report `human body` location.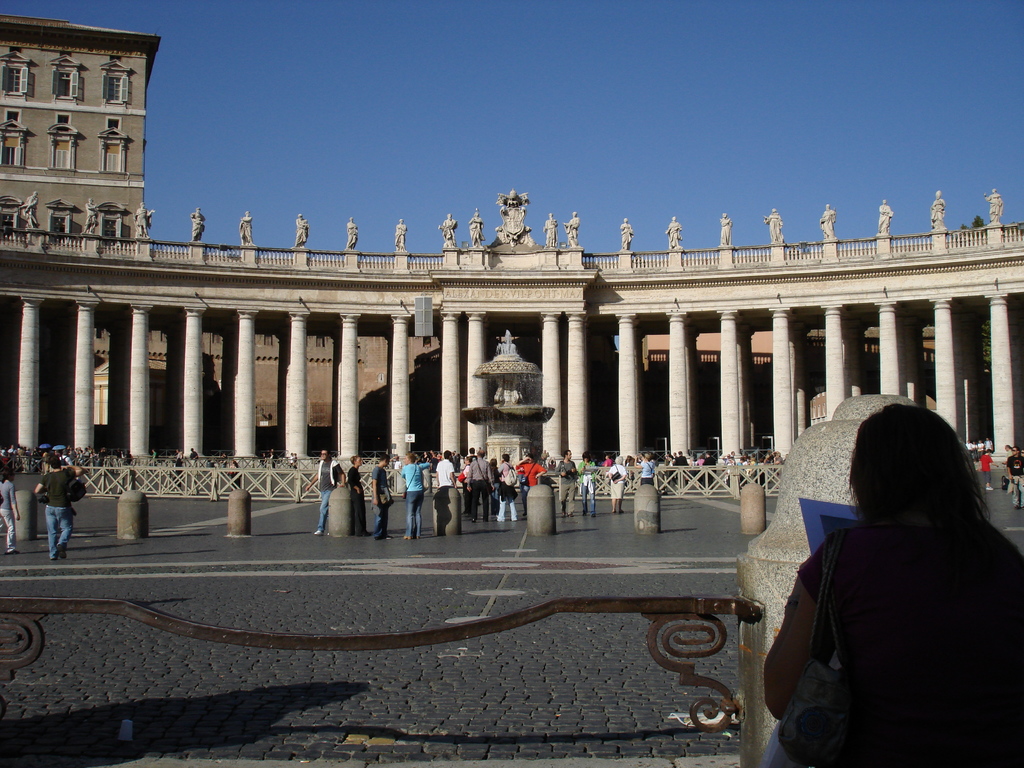
Report: 643/451/654/484.
